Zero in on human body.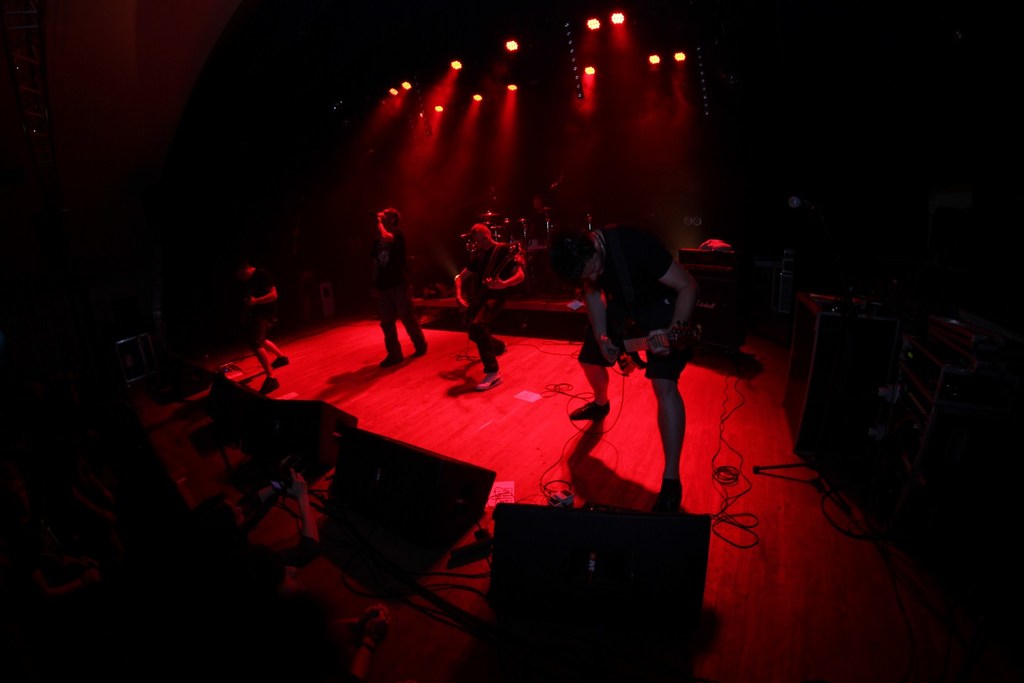
Zeroed in: pyautogui.locateOnScreen(568, 236, 705, 499).
